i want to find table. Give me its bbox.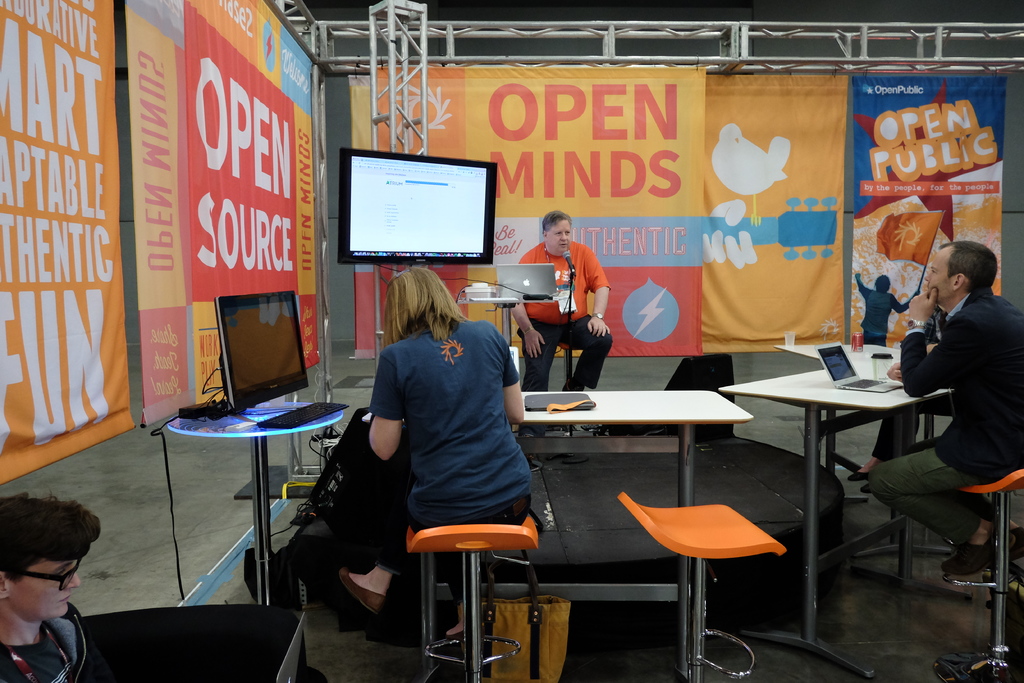
(739,324,944,633).
